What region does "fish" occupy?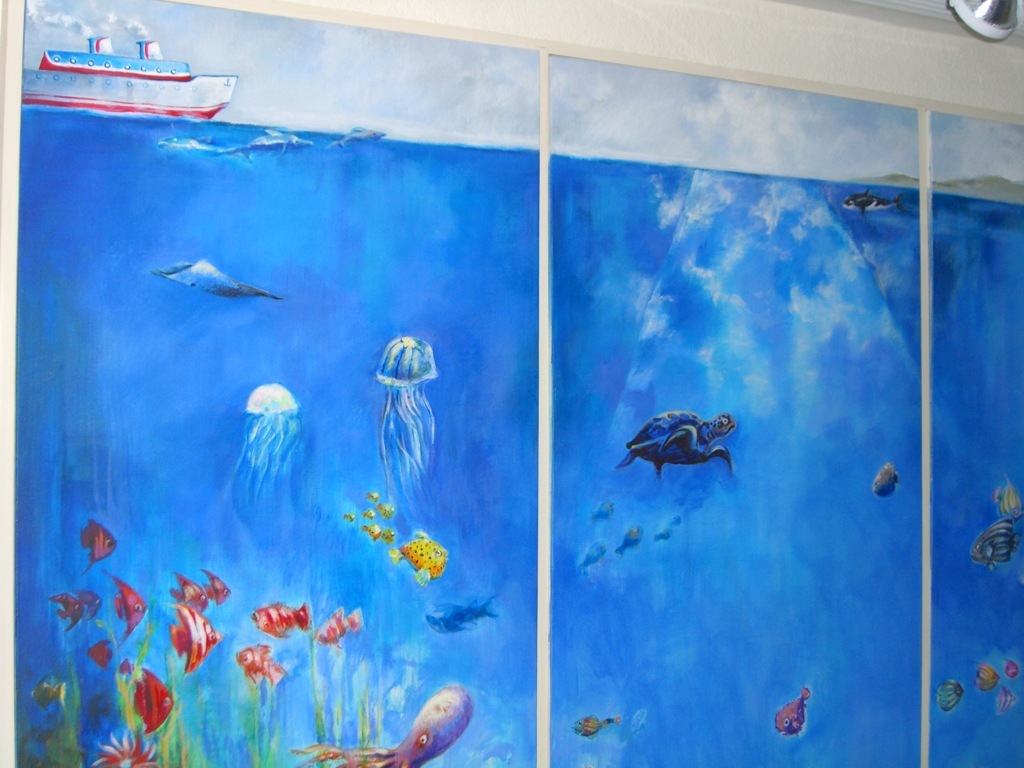
615 520 647 554.
